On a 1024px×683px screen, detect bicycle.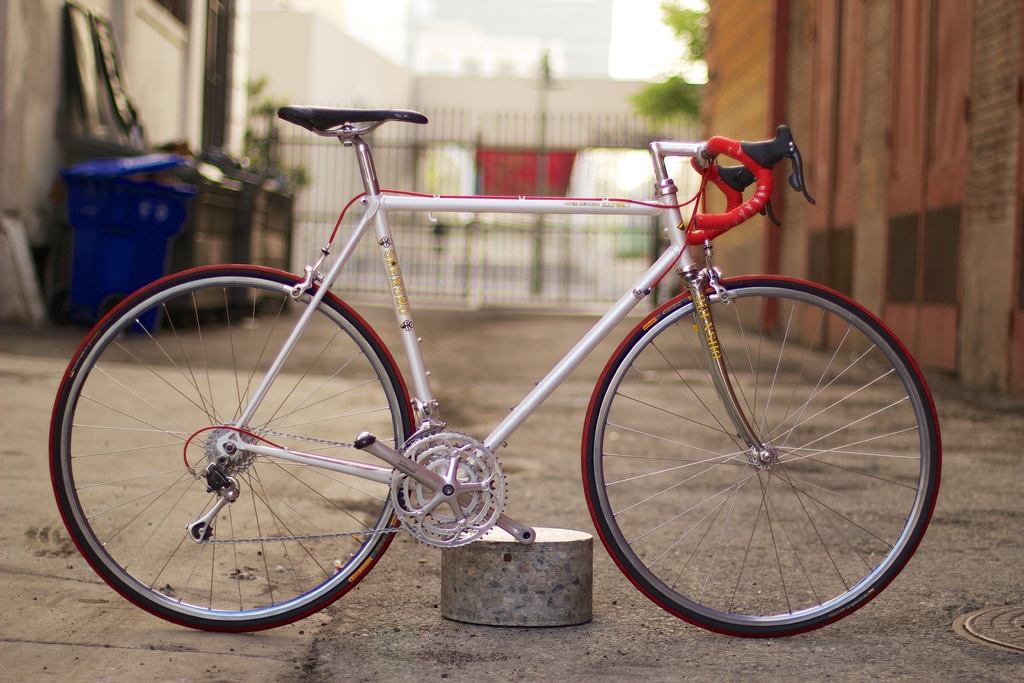
l=67, t=101, r=947, b=645.
